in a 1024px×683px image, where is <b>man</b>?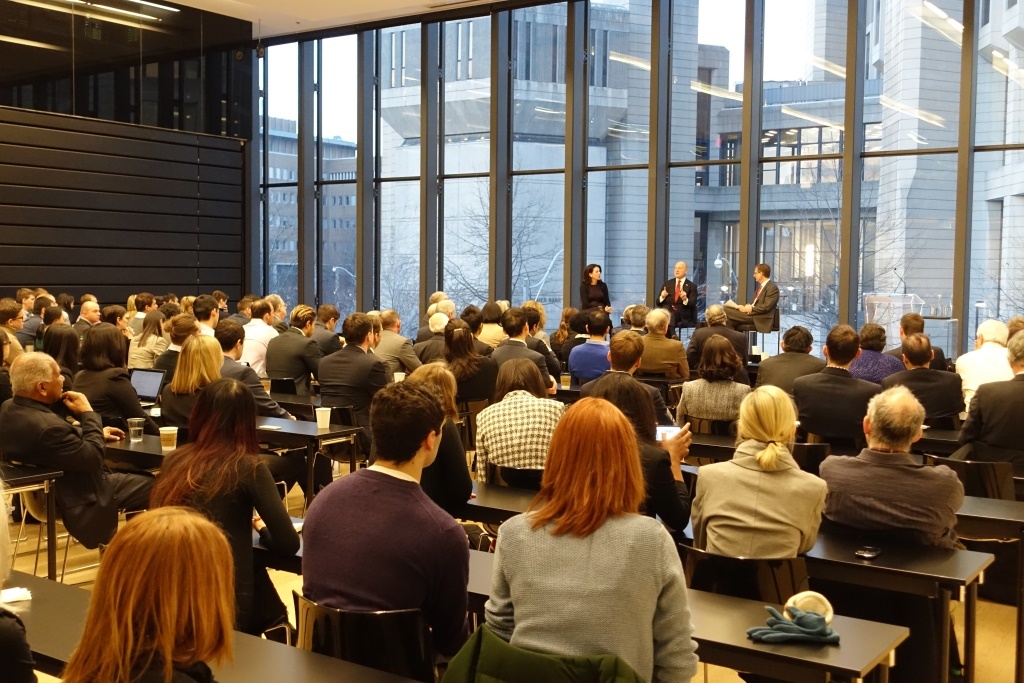
{"left": 880, "top": 313, "right": 946, "bottom": 372}.
